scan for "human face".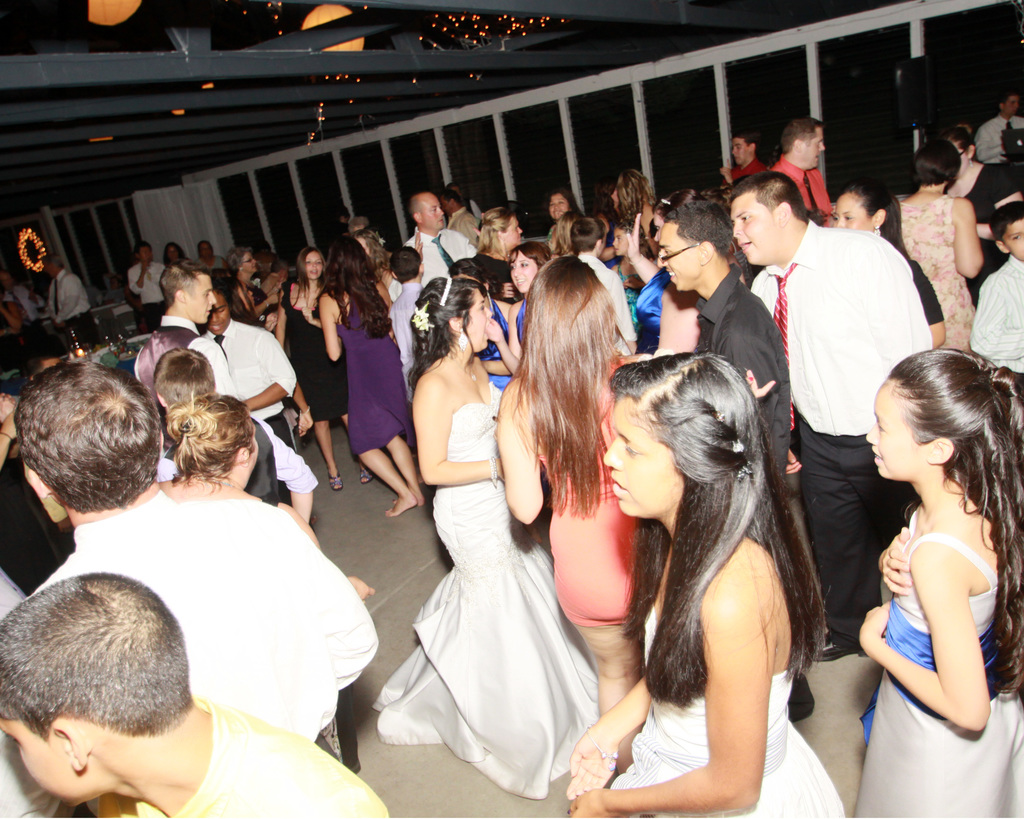
Scan result: bbox=[1004, 95, 1020, 118].
